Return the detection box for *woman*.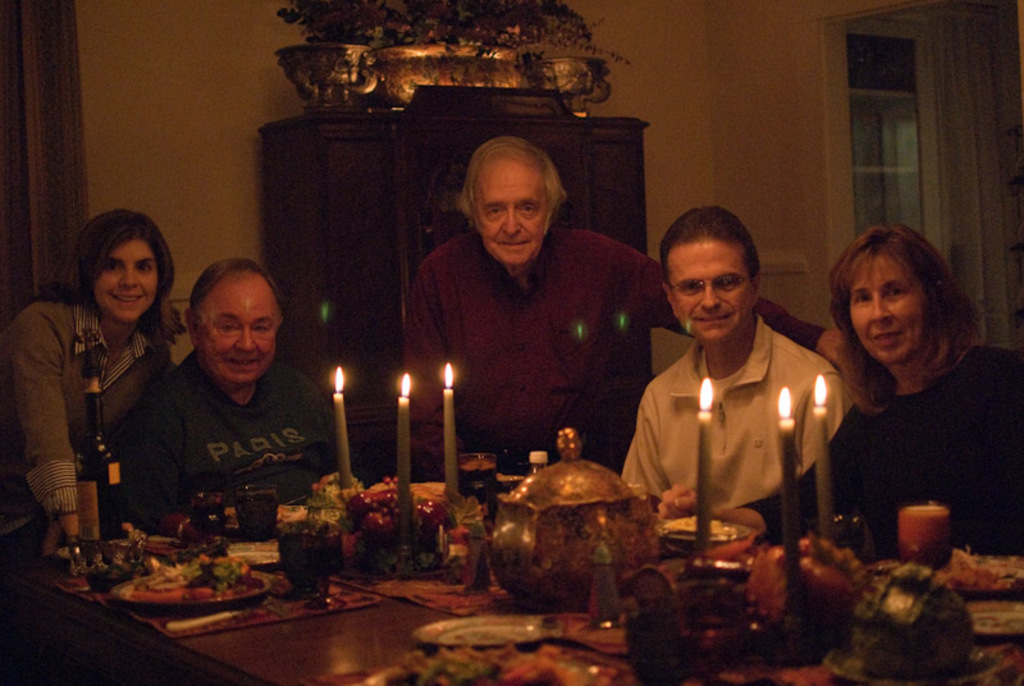
crop(804, 215, 1007, 581).
